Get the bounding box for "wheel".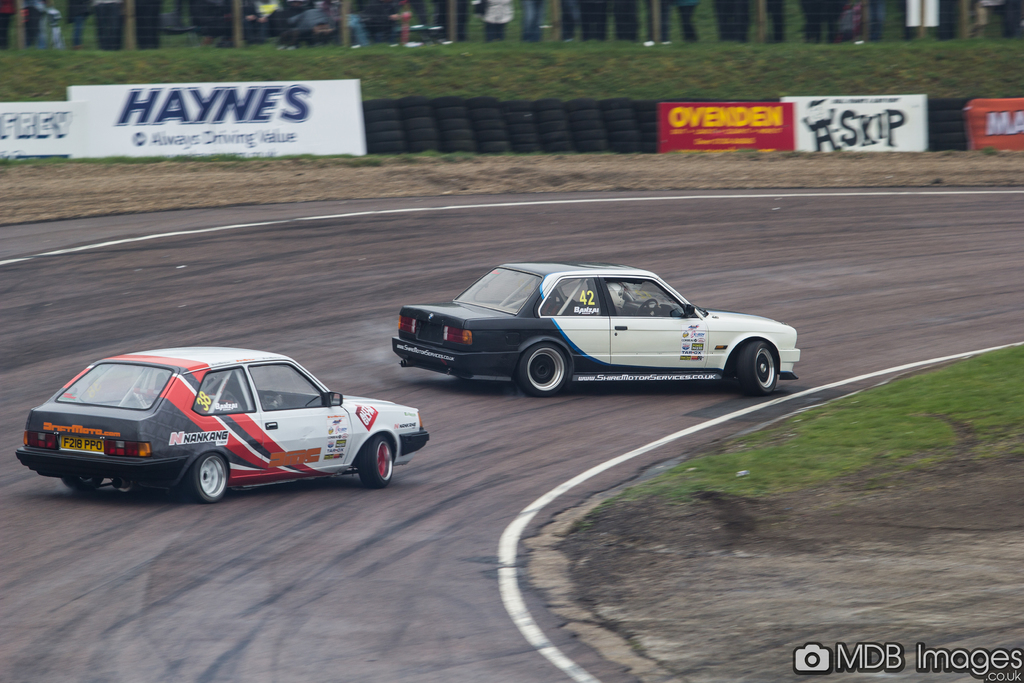
{"x1": 188, "y1": 453, "x2": 228, "y2": 503}.
